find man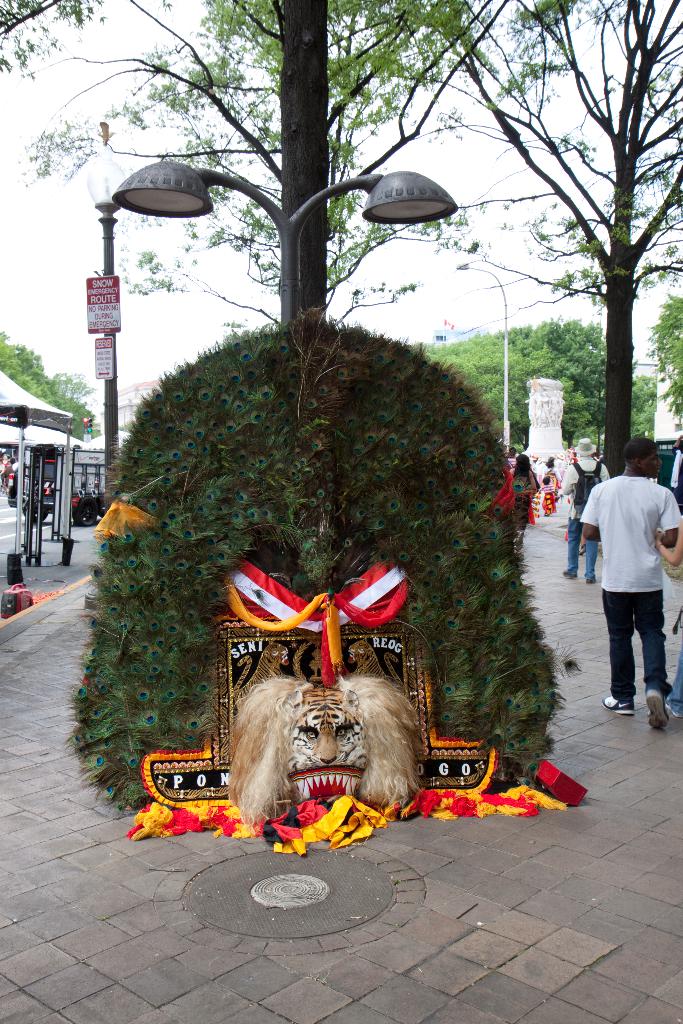
[x1=562, y1=436, x2=611, y2=582]
